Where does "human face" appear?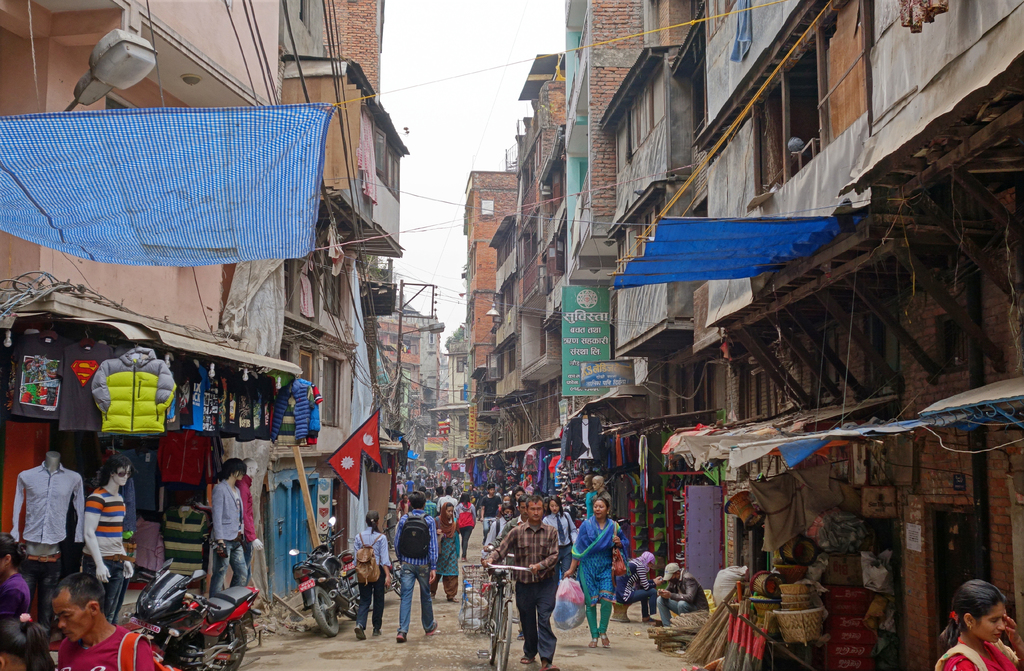
Appears at Rect(484, 482, 502, 503).
